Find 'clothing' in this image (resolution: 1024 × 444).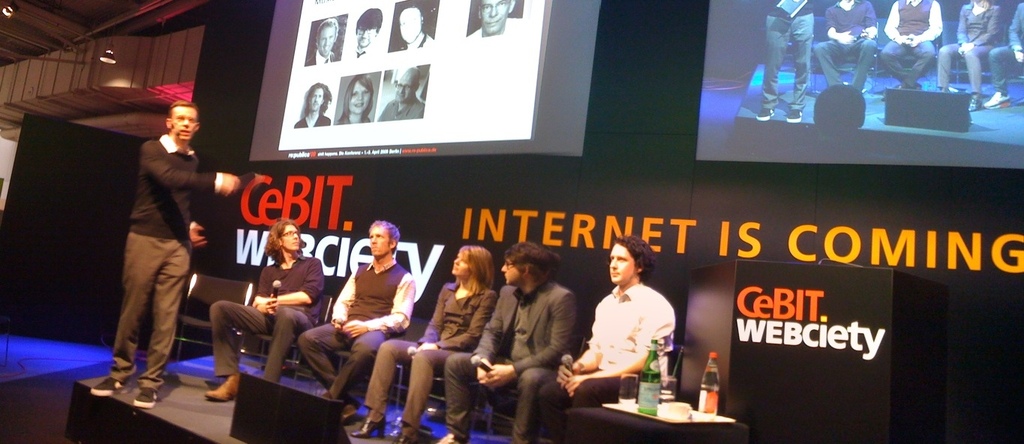
<bbox>295, 267, 409, 393</bbox>.
